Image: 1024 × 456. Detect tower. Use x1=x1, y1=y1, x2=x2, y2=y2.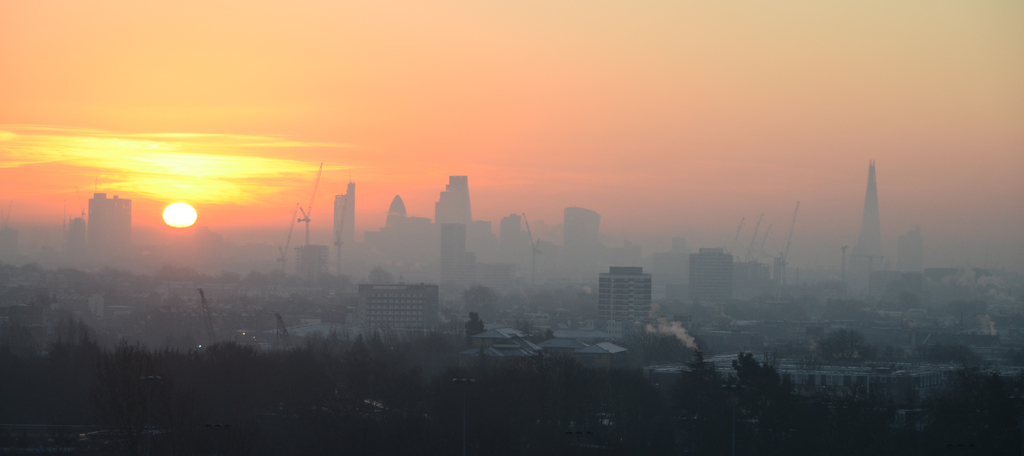
x1=586, y1=252, x2=666, y2=342.
